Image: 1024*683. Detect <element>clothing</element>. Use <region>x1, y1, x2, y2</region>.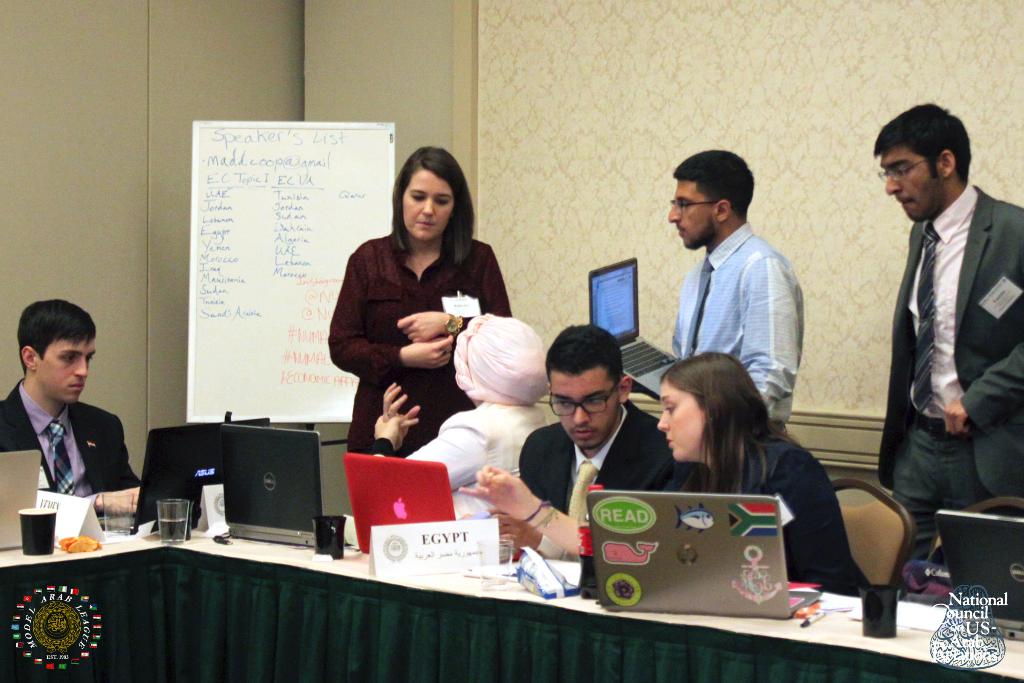
<region>880, 183, 1023, 568</region>.
